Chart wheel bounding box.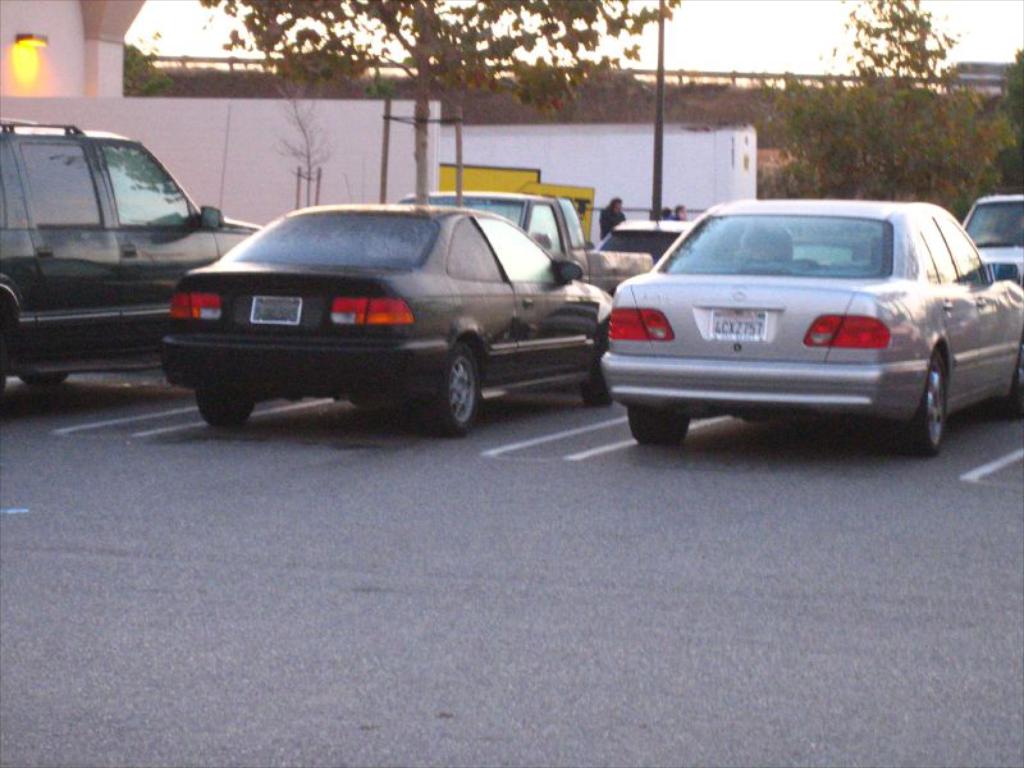
Charted: 189 383 259 428.
